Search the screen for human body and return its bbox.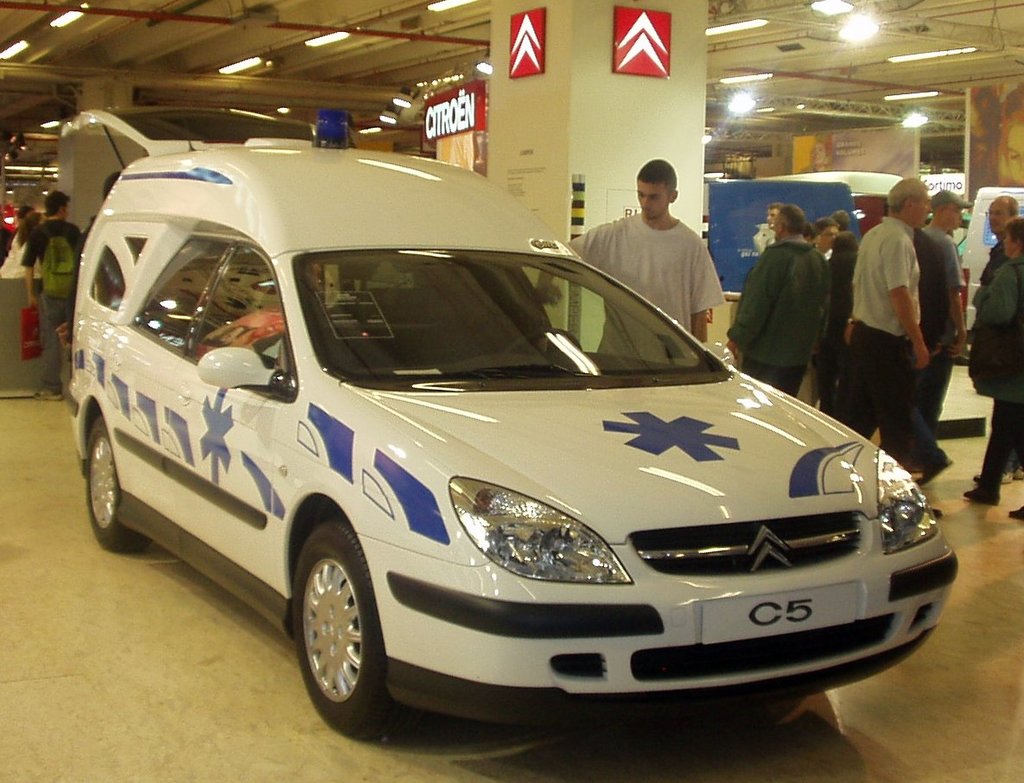
Found: locate(28, 192, 77, 397).
